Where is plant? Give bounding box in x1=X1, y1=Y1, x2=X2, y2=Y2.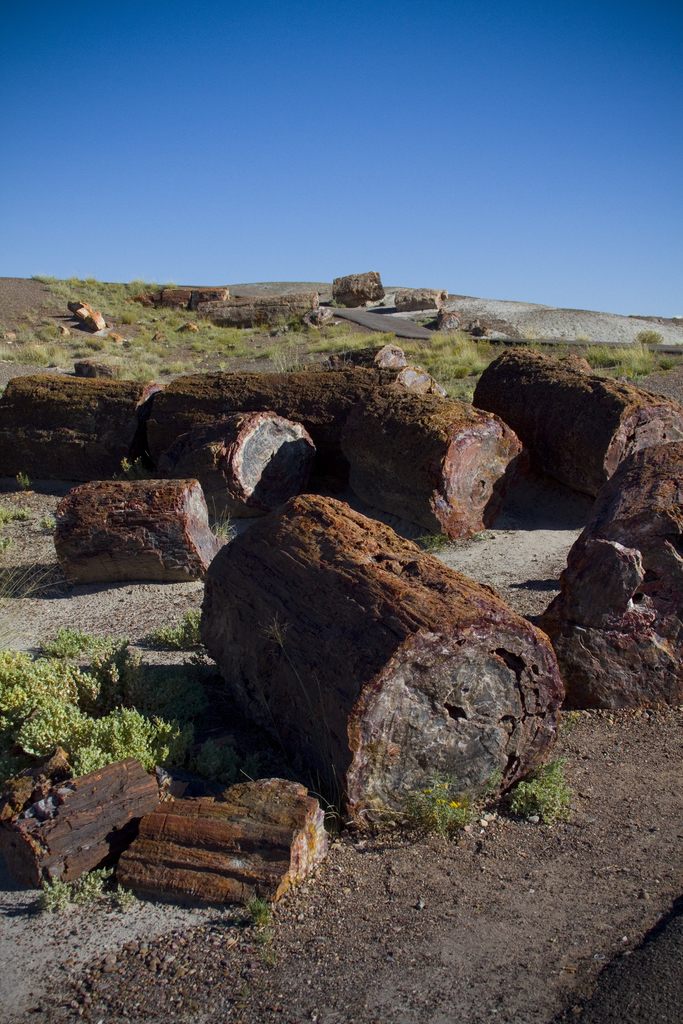
x1=658, y1=349, x2=682, y2=371.
